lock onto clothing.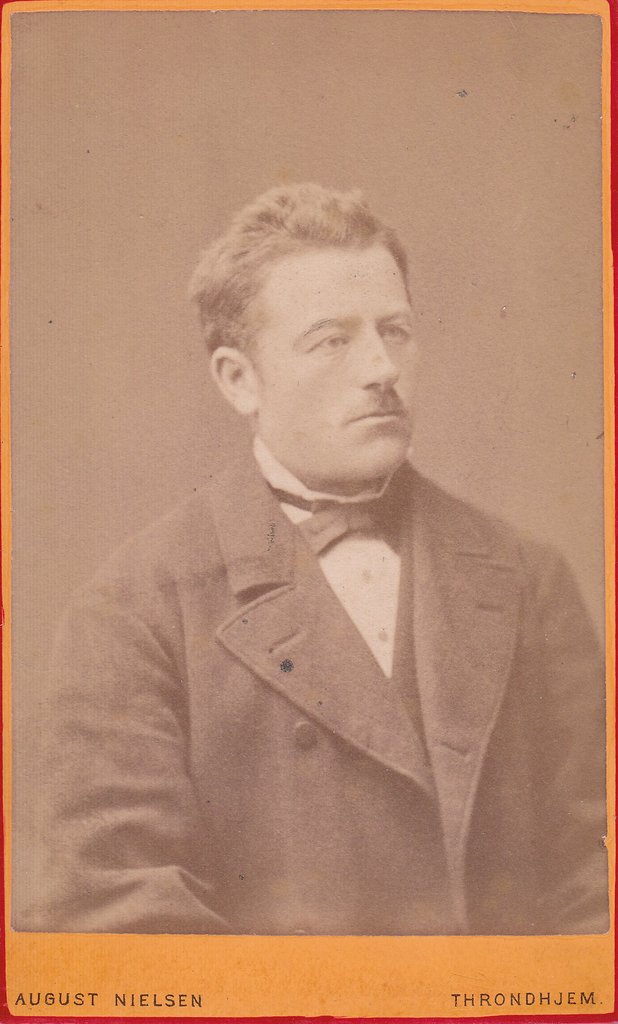
Locked: pyautogui.locateOnScreen(62, 286, 576, 930).
